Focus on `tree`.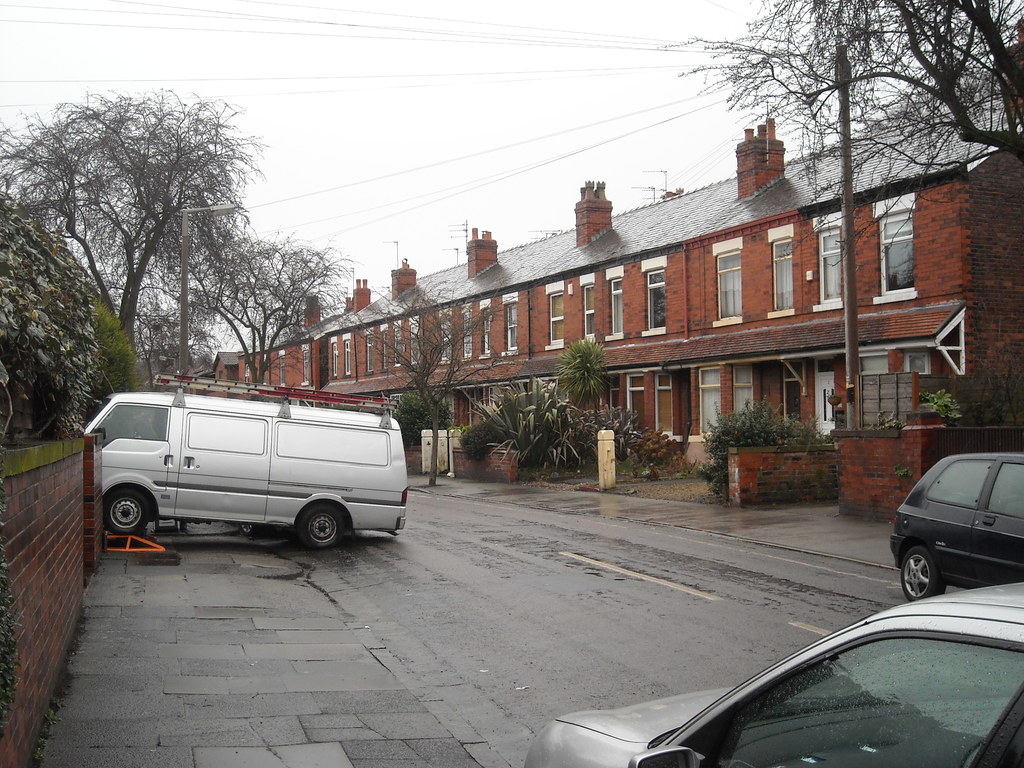
Focused at box=[0, 78, 346, 396].
